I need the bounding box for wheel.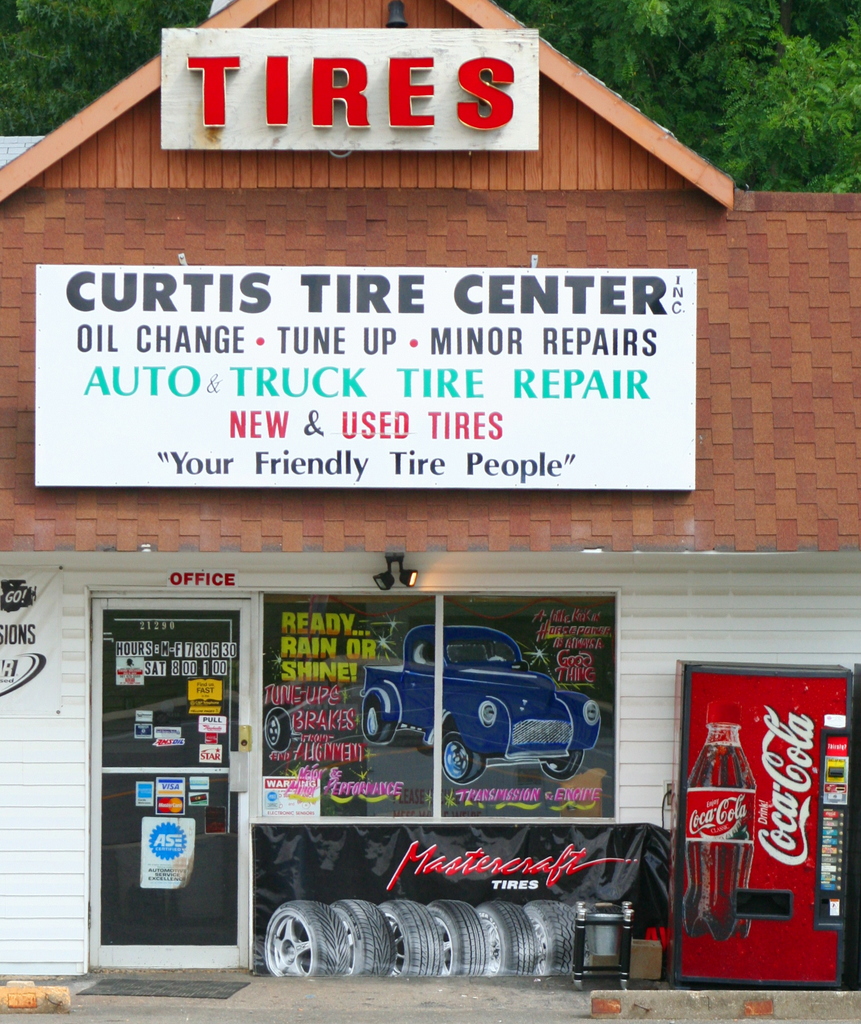
Here it is: 542/762/580/781.
